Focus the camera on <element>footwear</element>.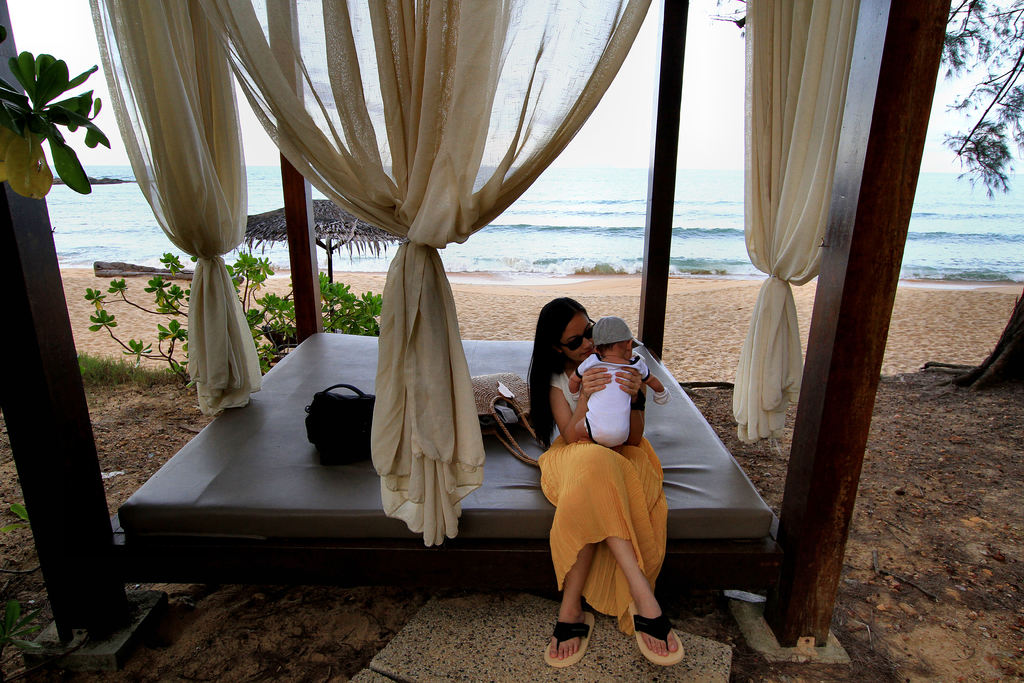
Focus region: (left=540, top=608, right=602, bottom=670).
